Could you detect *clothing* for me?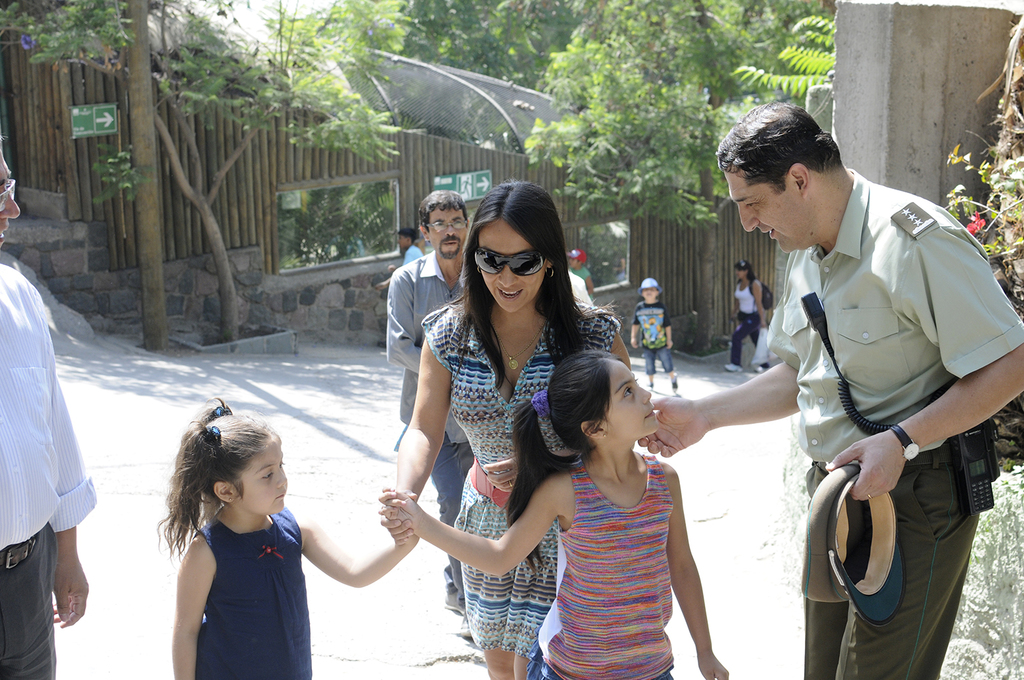
Detection result: bbox=(536, 452, 679, 679).
